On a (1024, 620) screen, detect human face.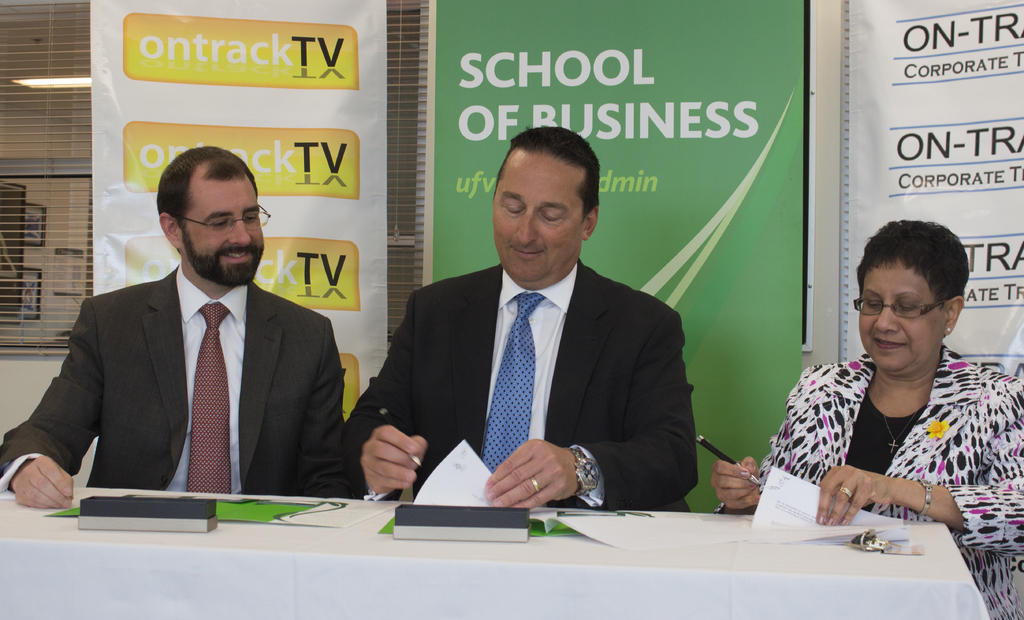
183:167:268:282.
